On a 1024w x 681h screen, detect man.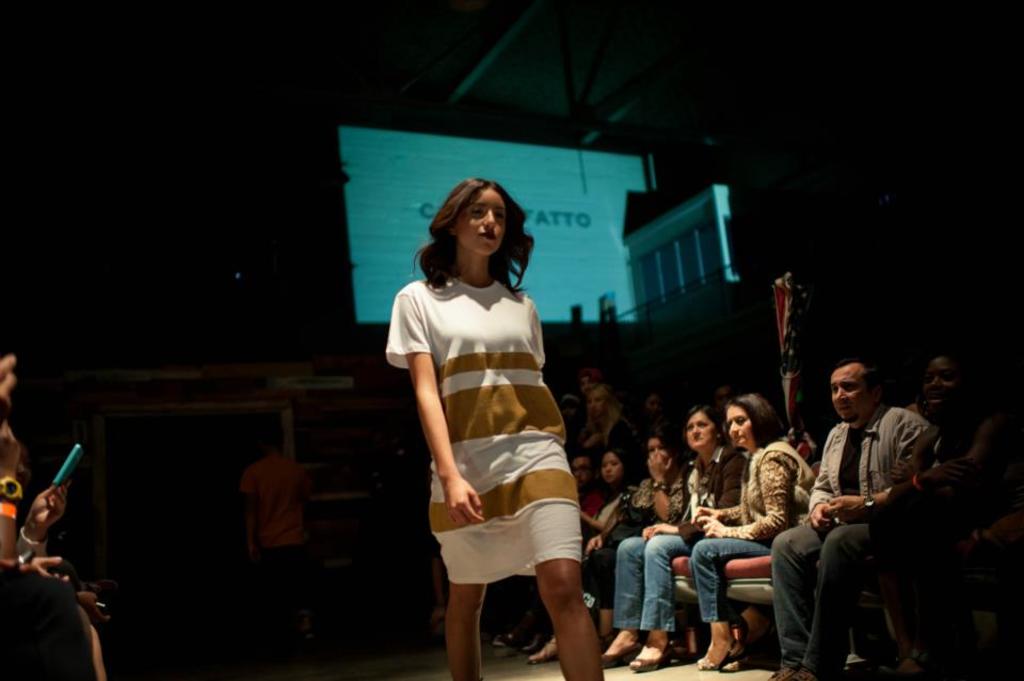
box=[576, 367, 604, 397].
